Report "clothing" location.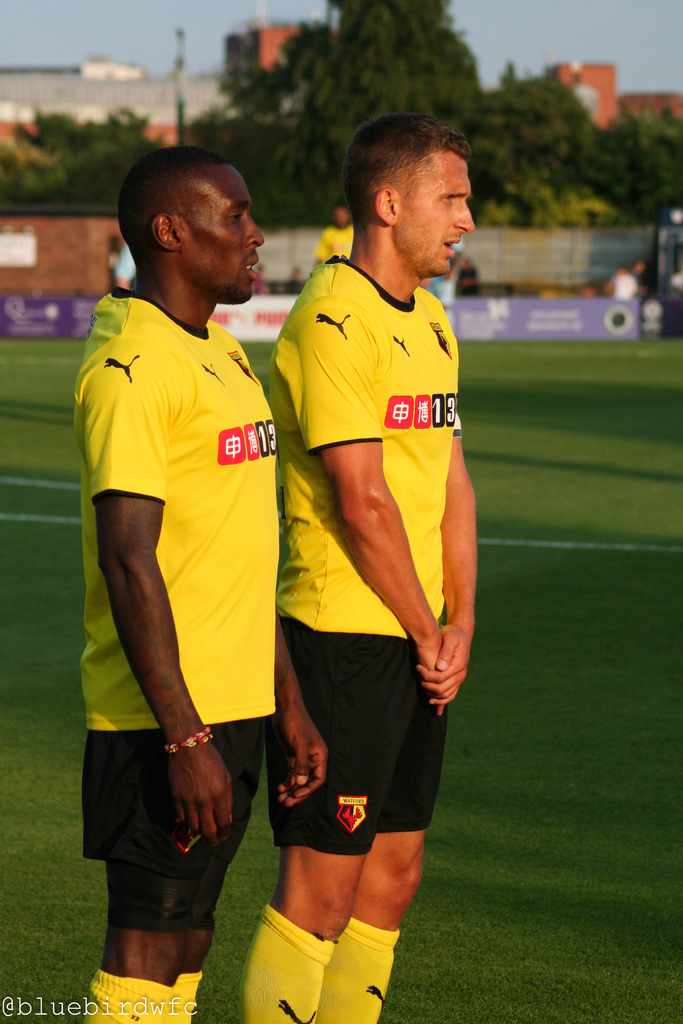
Report: <region>264, 221, 473, 886</region>.
